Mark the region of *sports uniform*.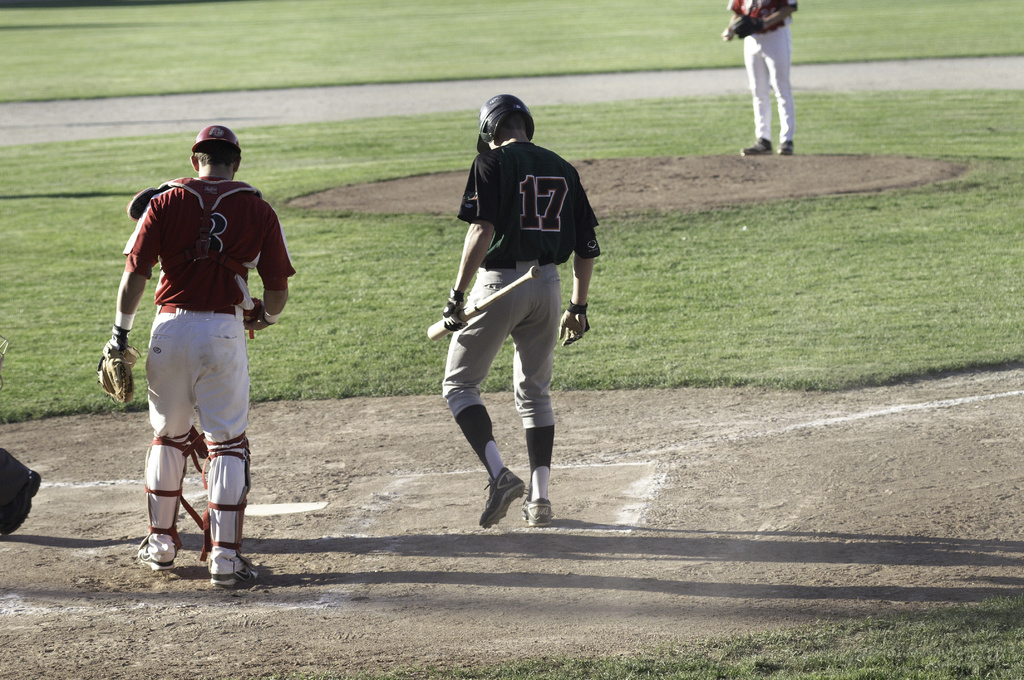
Region: select_region(120, 164, 292, 562).
